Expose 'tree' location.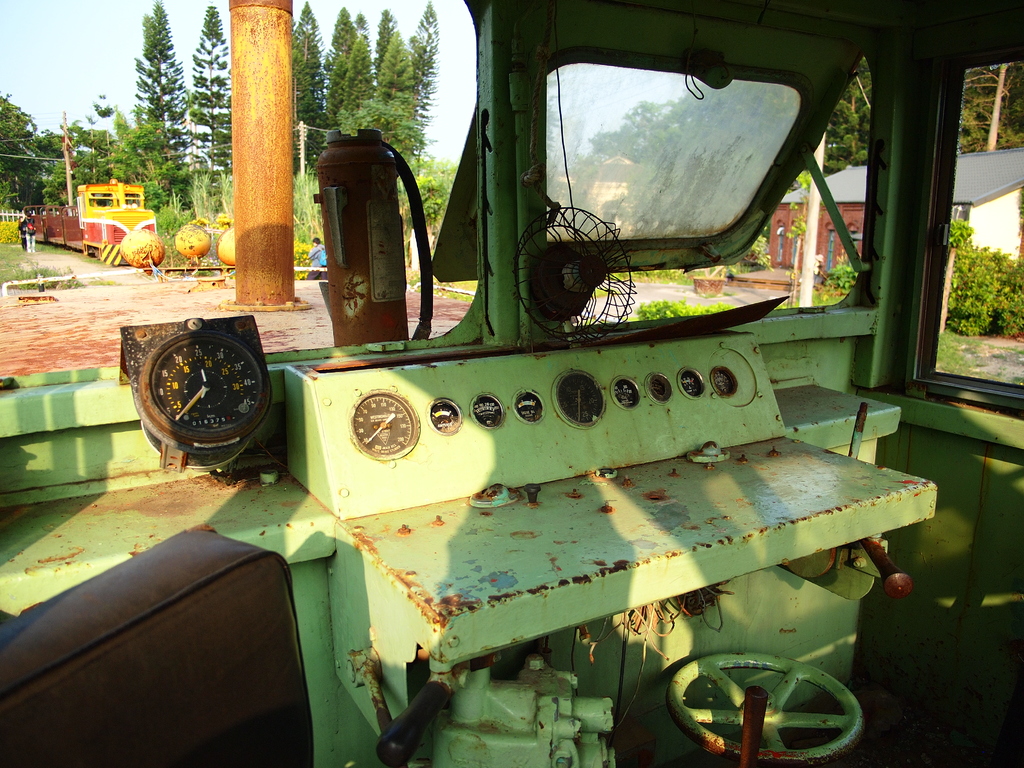
Exposed at region(323, 2, 353, 118).
